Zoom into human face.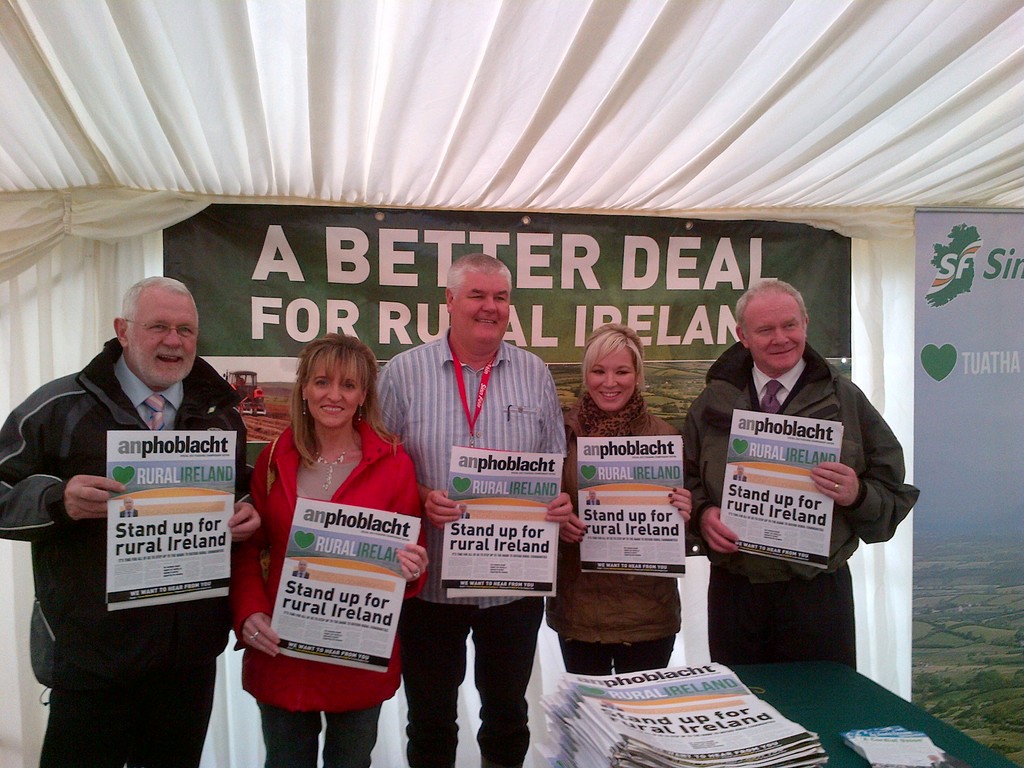
Zoom target: {"left": 743, "top": 288, "right": 805, "bottom": 373}.
